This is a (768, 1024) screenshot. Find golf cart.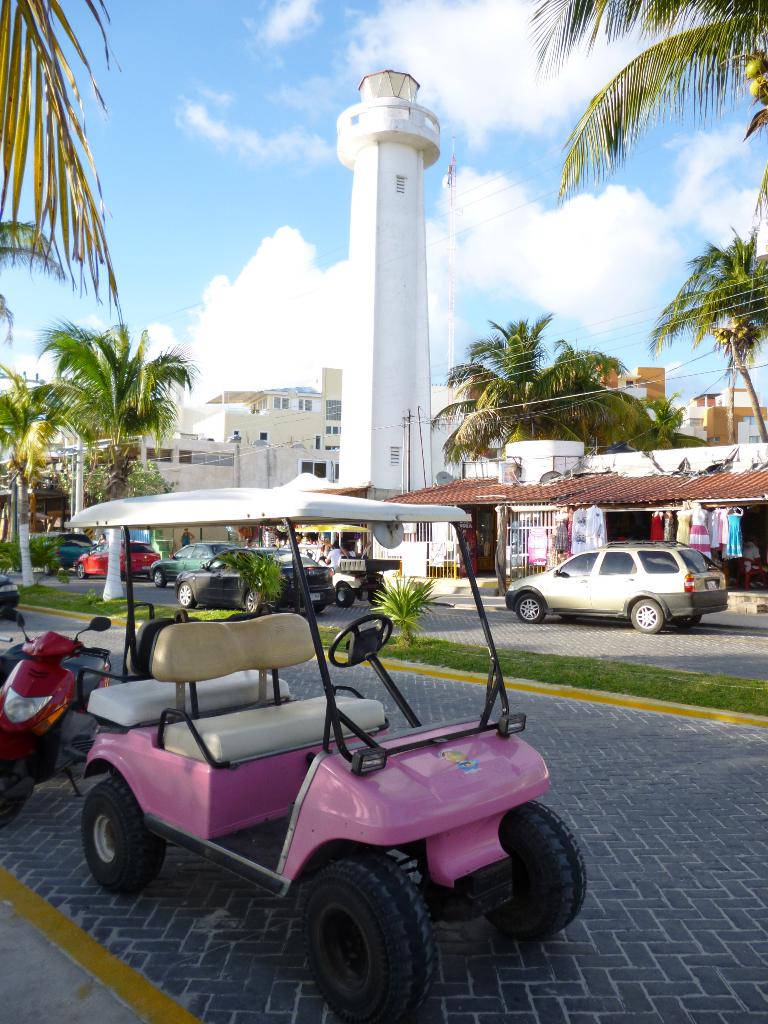
Bounding box: 61, 483, 589, 1023.
